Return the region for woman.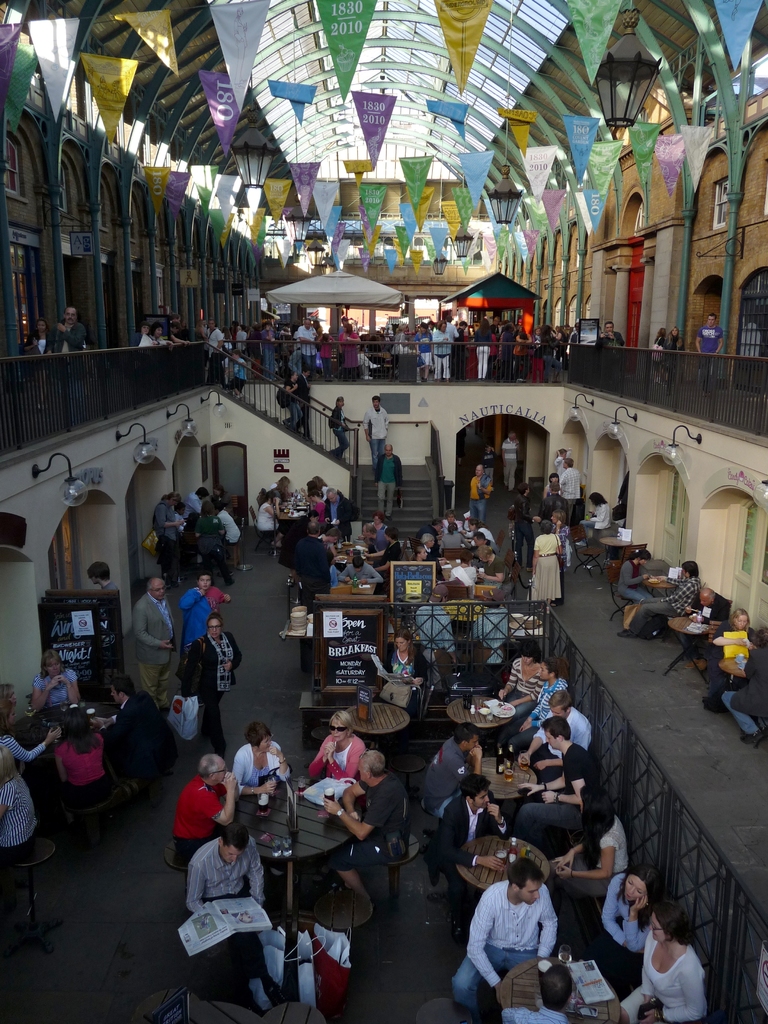
Rect(195, 500, 239, 588).
